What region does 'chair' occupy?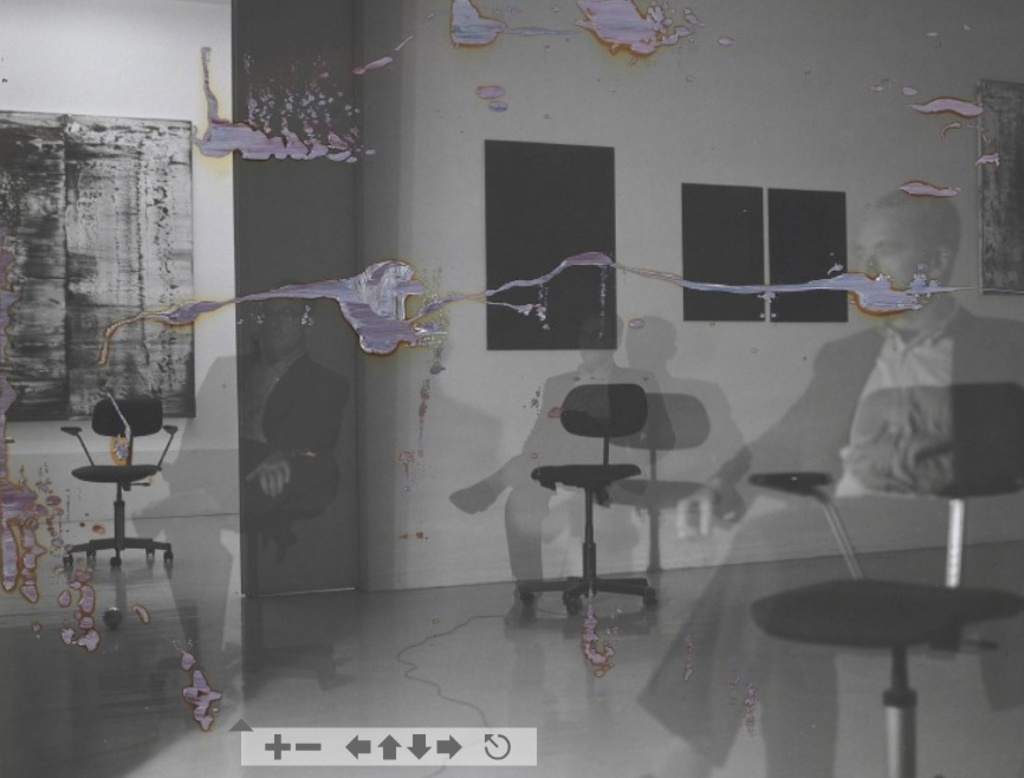
left=60, top=395, right=184, bottom=572.
